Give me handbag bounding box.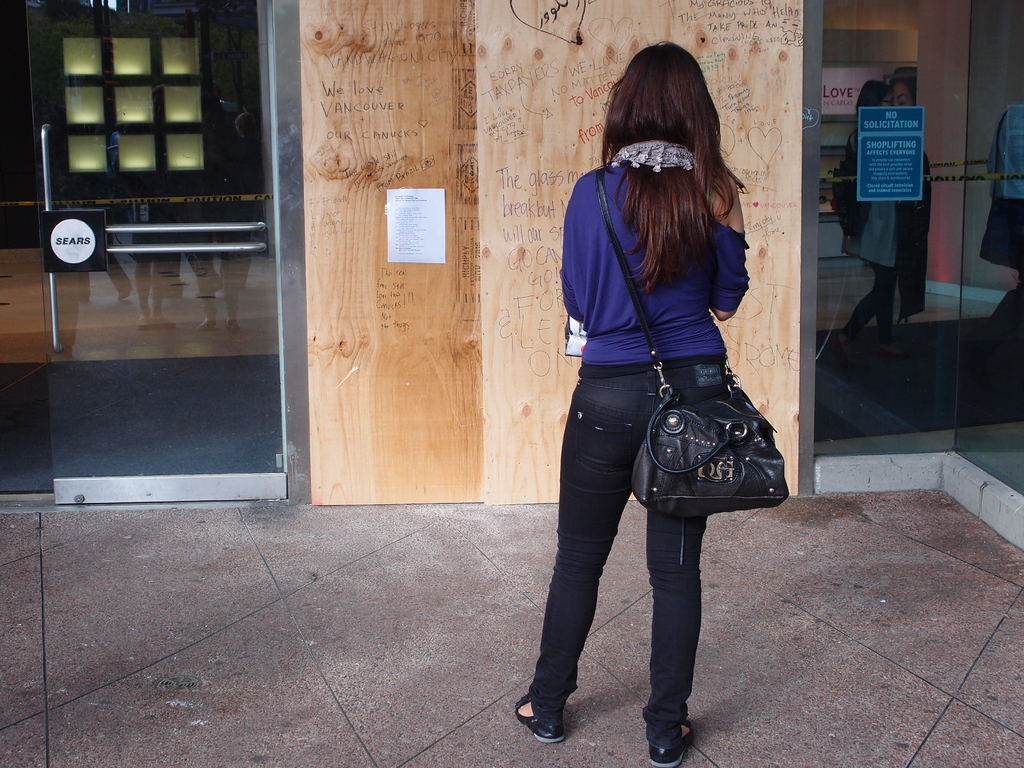
[596, 166, 790, 518].
